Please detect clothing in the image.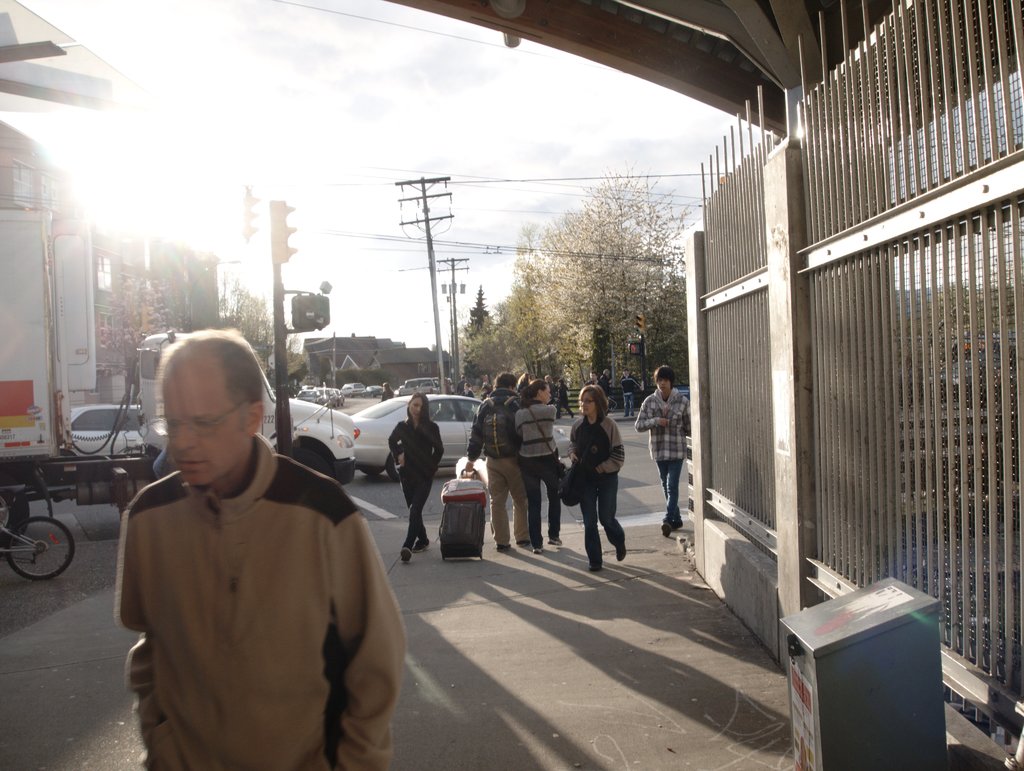
box=[380, 388, 394, 402].
